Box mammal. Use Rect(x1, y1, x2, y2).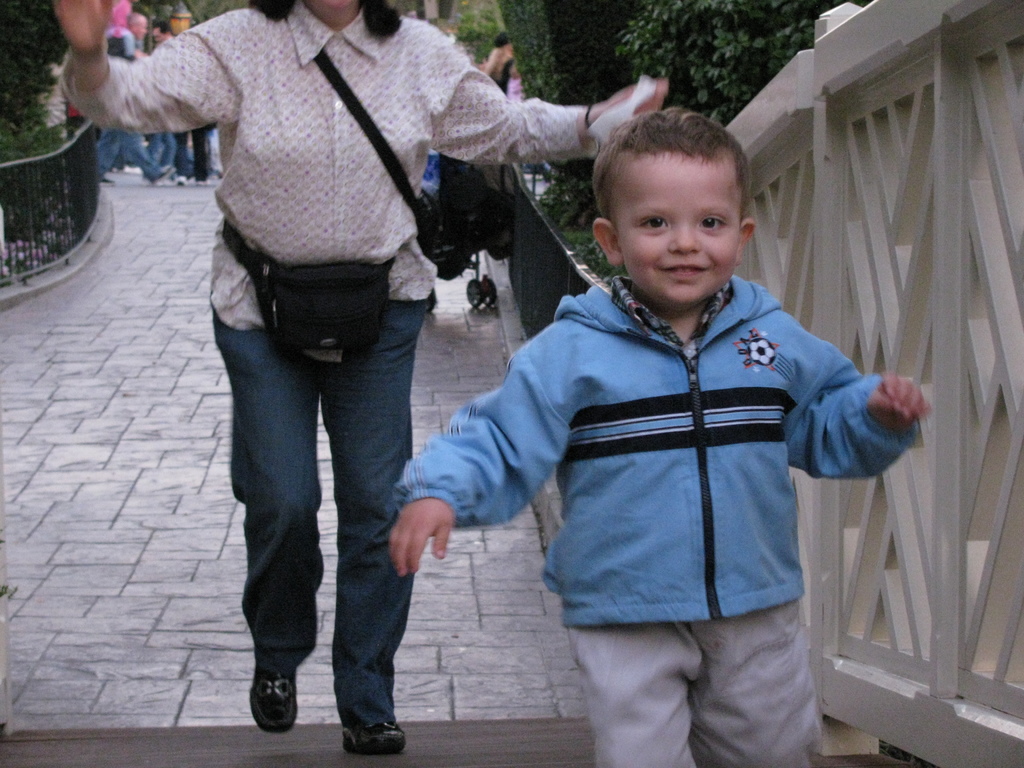
Rect(152, 19, 199, 182).
